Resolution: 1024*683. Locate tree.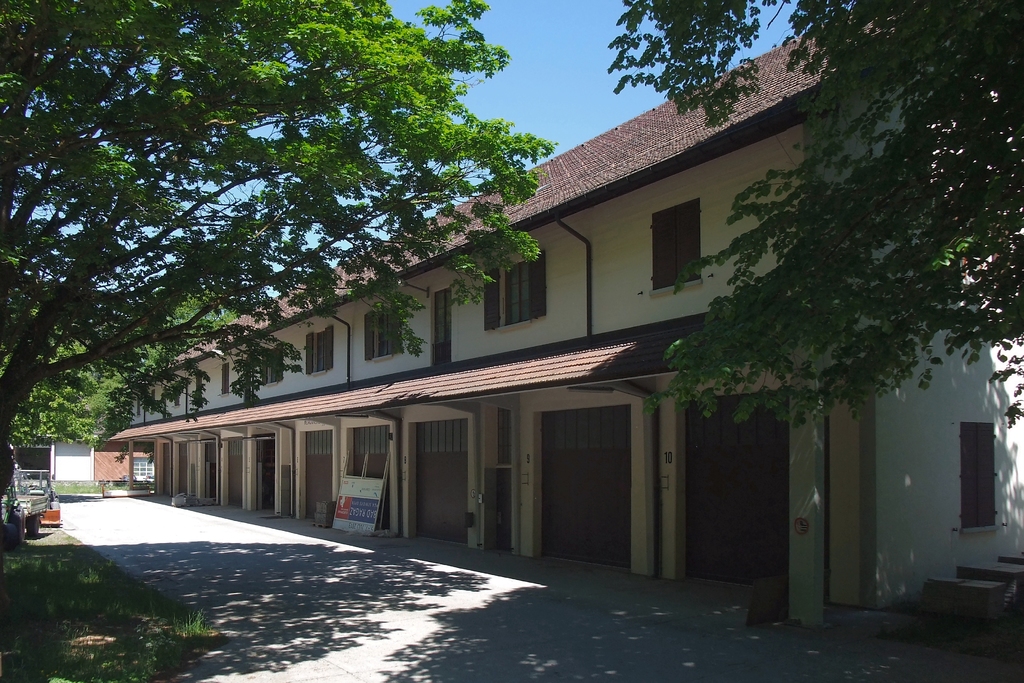
rect(84, 298, 235, 434).
